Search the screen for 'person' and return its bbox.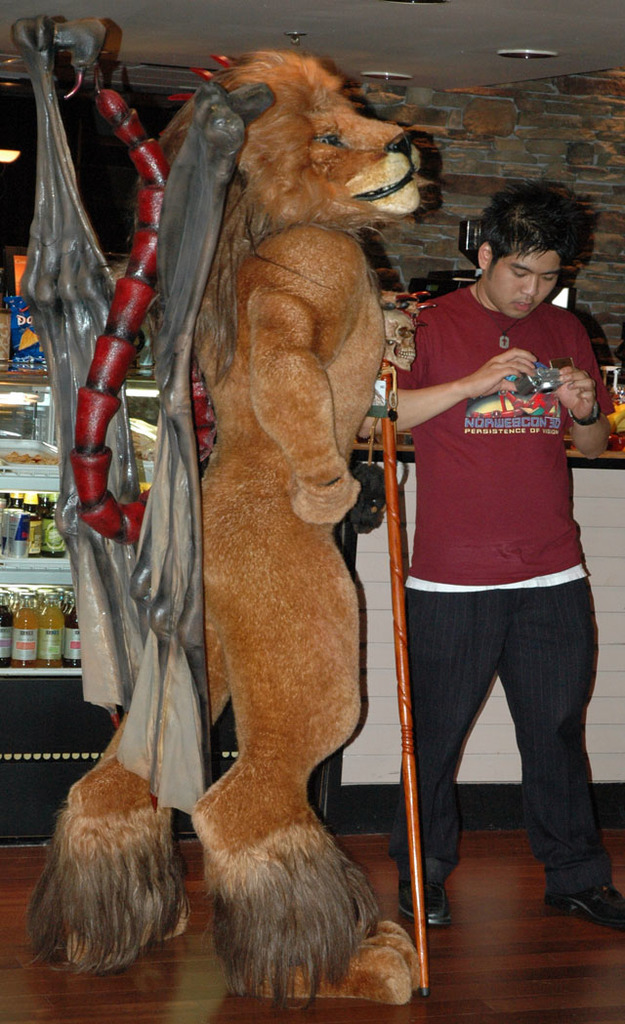
Found: left=372, top=143, right=607, bottom=958.
